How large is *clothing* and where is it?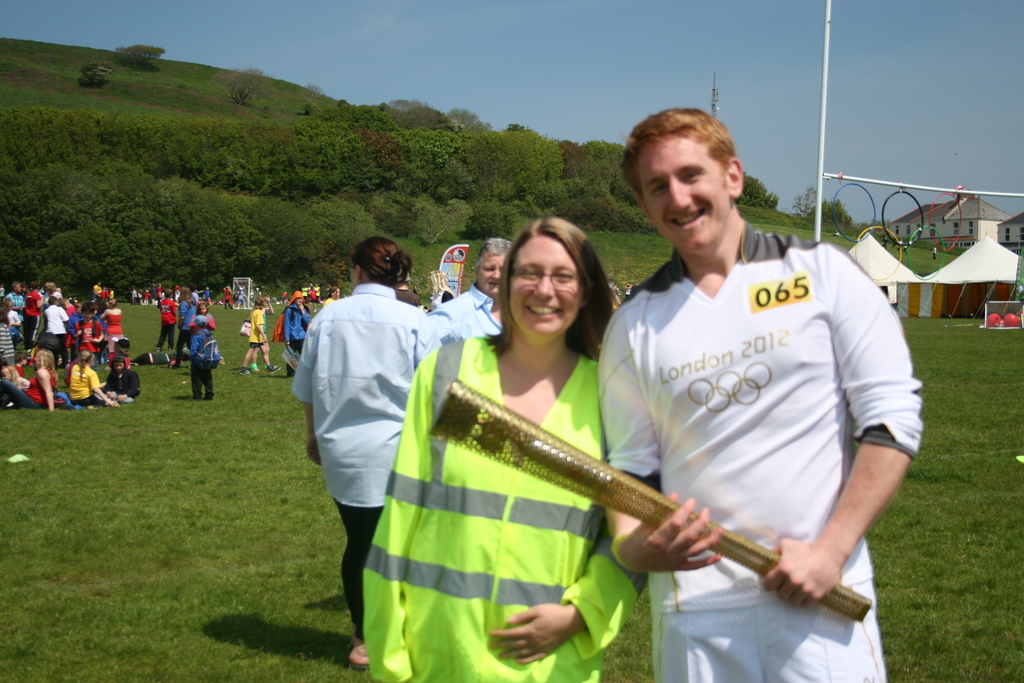
Bounding box: (90,285,116,308).
